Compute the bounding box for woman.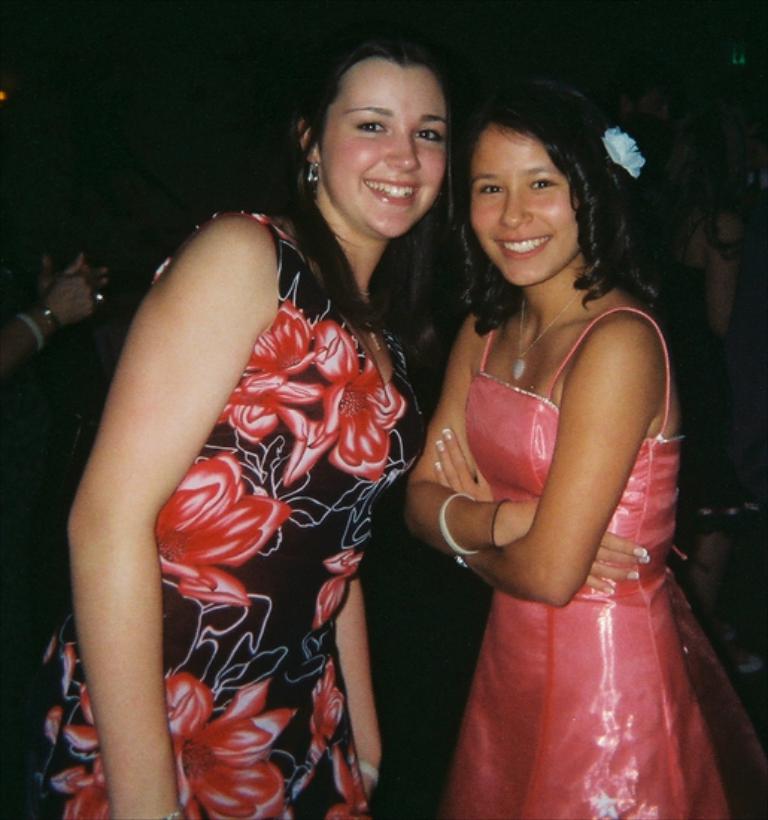
<box>24,28,474,819</box>.
